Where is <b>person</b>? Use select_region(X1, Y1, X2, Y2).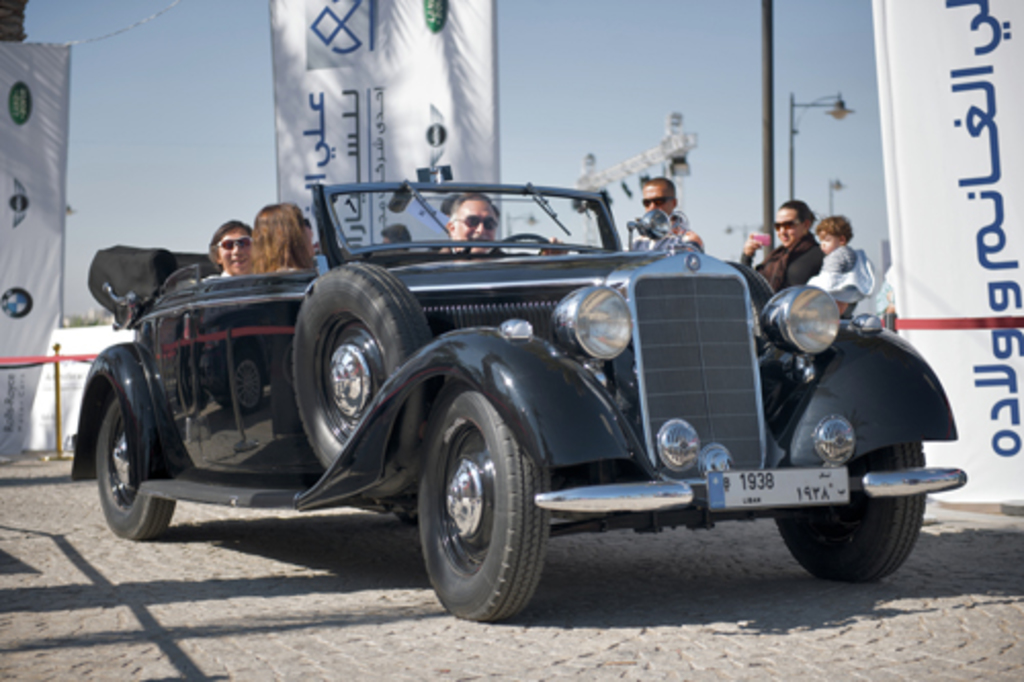
select_region(809, 211, 858, 307).
